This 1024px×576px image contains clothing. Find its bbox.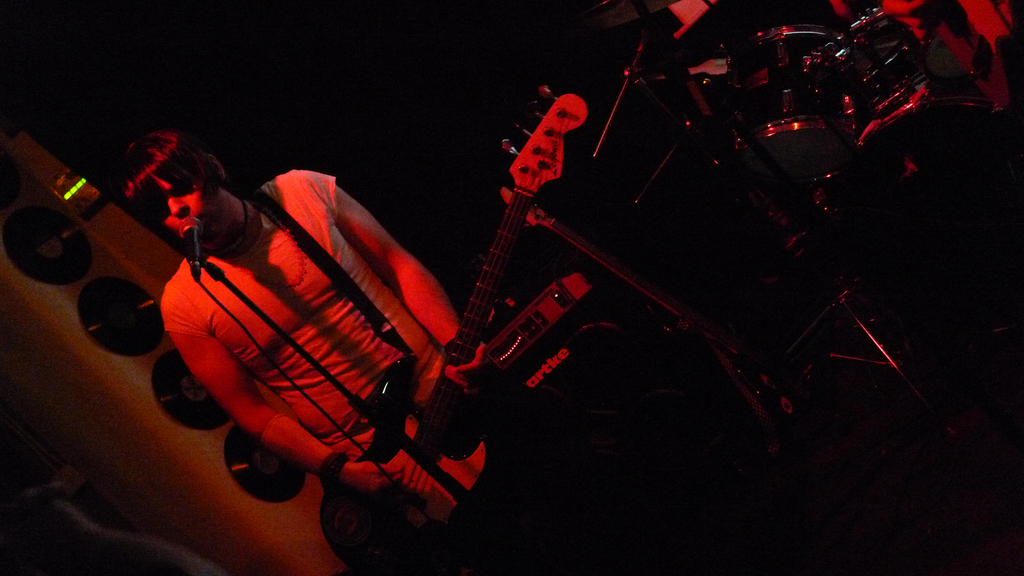
locate(156, 169, 487, 535).
